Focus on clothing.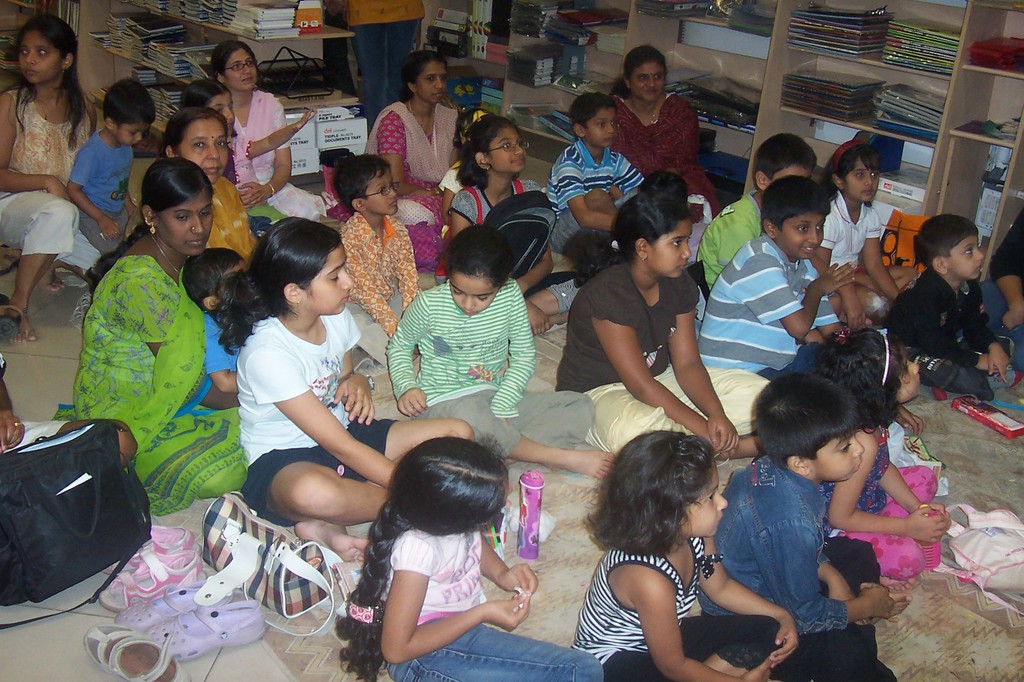
Focused at 556, 263, 765, 461.
